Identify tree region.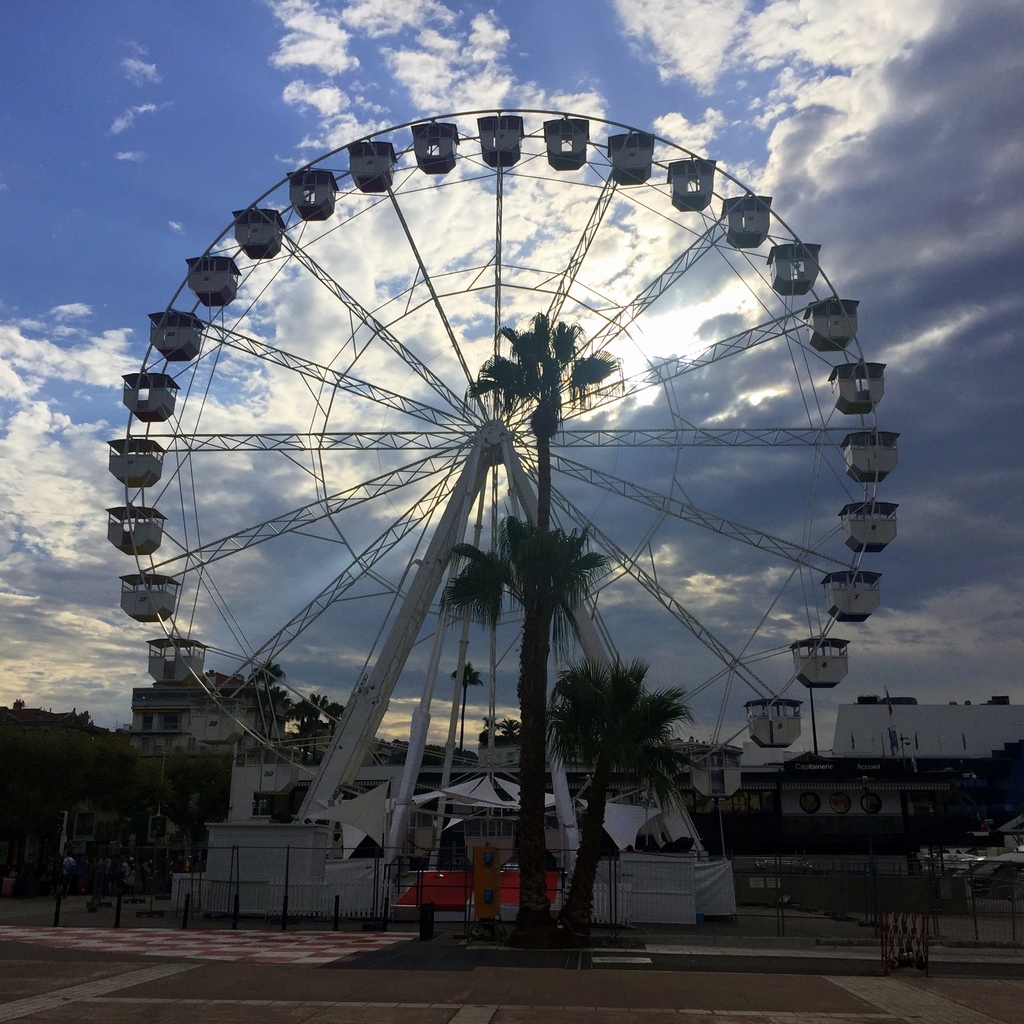
Region: {"left": 449, "top": 309, "right": 616, "bottom": 550}.
